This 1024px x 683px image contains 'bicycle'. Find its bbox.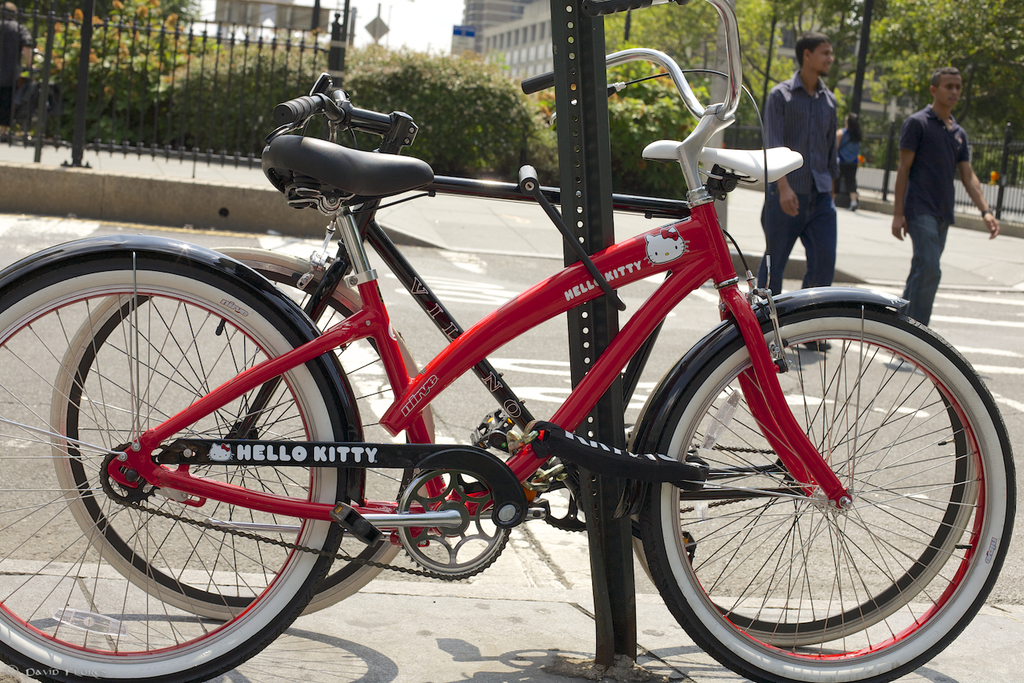
44, 73, 982, 650.
